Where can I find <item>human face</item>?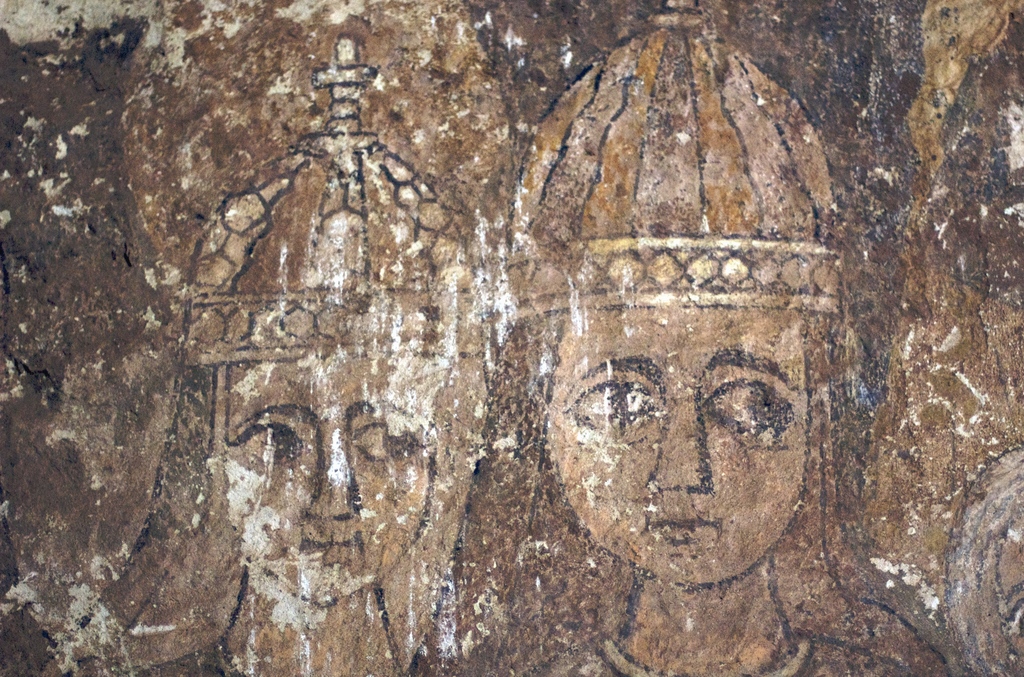
You can find it at Rect(548, 311, 812, 585).
